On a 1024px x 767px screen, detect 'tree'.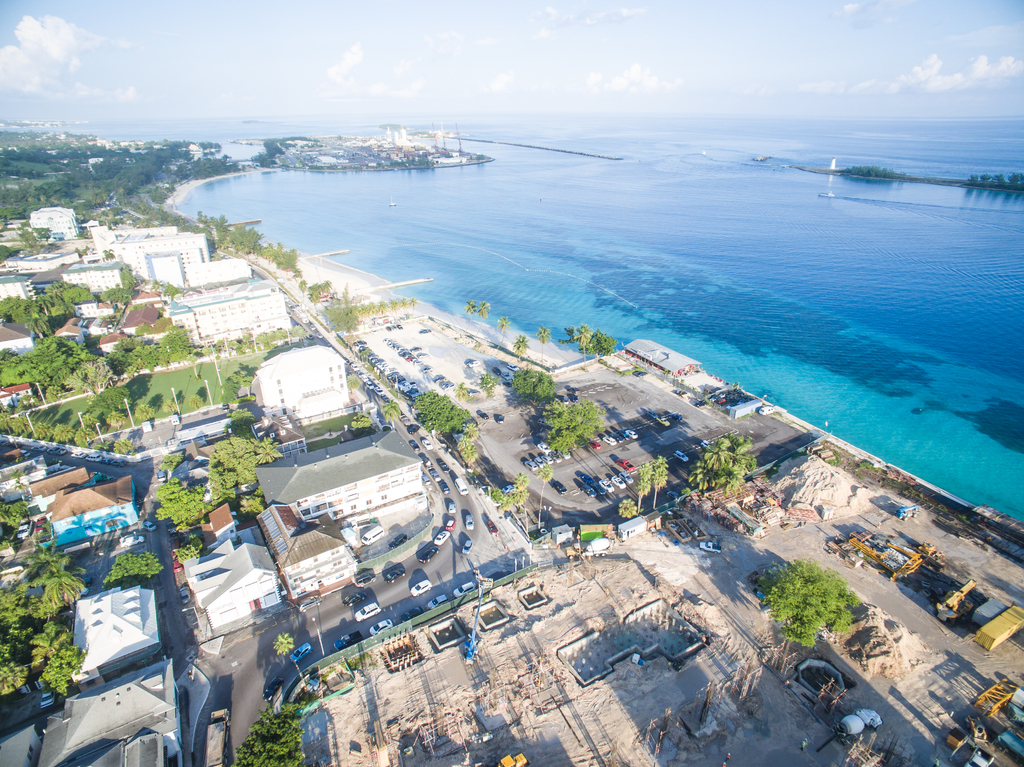
[left=101, top=559, right=168, bottom=589].
